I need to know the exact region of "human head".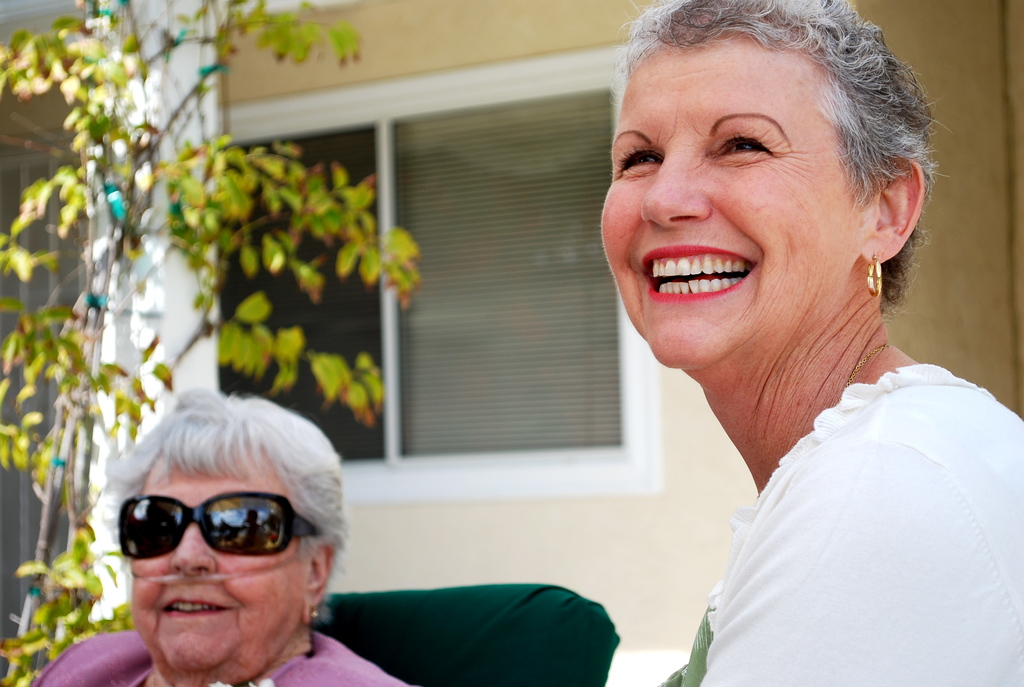
Region: <box>614,0,919,340</box>.
